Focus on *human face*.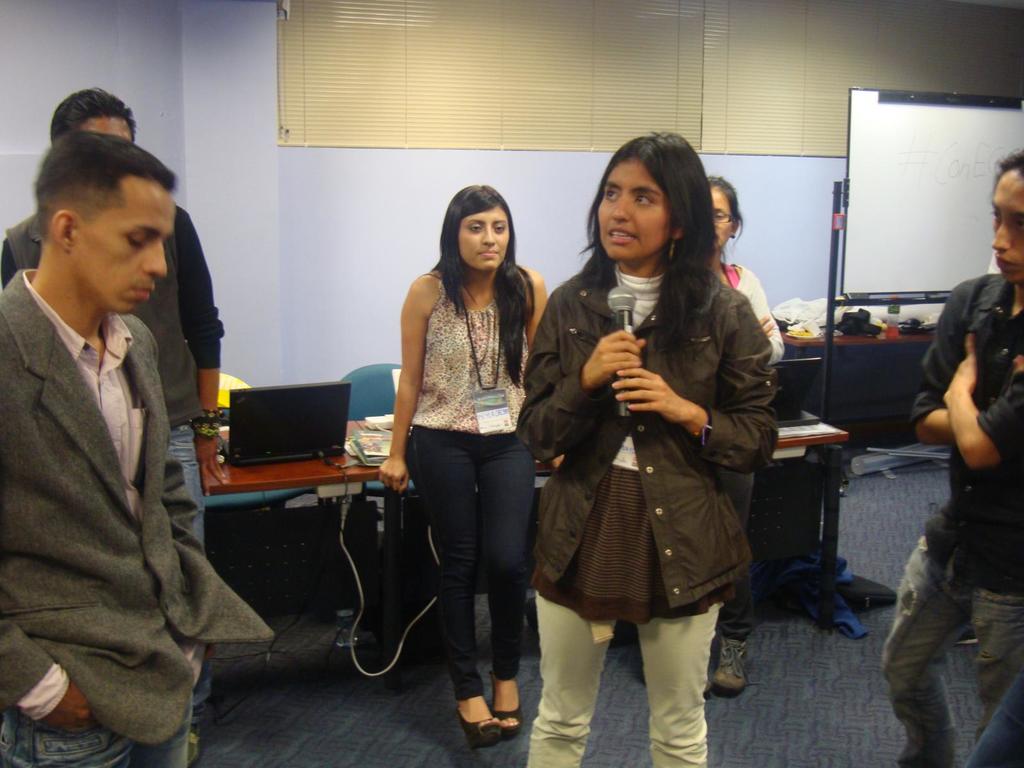
Focused at [992,178,1023,281].
